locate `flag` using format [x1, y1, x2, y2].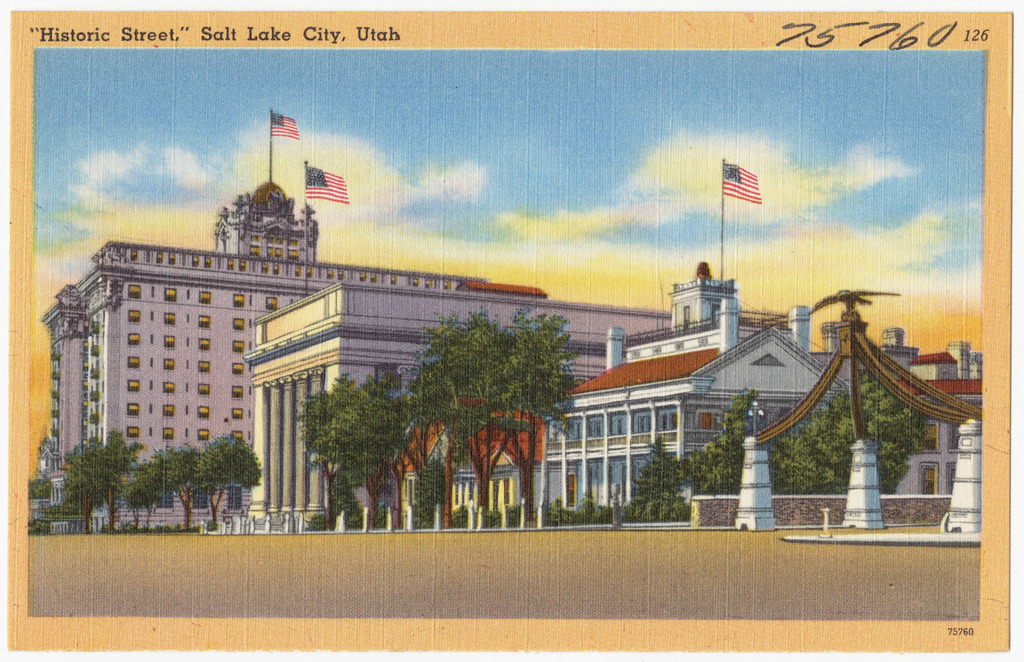
[717, 158, 768, 210].
